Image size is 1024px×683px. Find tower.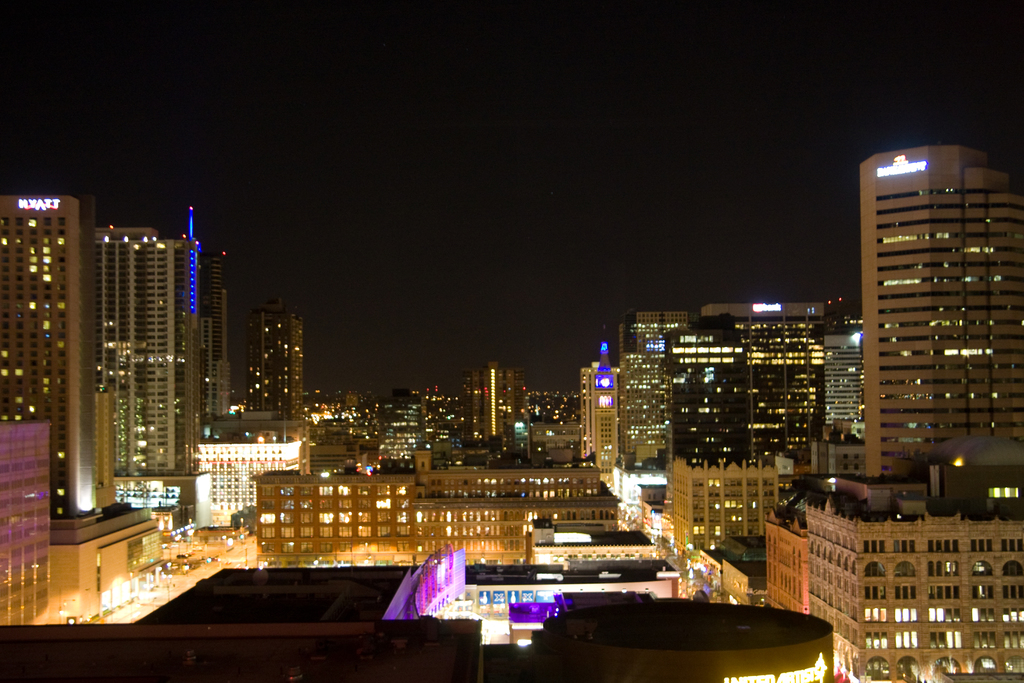
region(595, 320, 612, 473).
